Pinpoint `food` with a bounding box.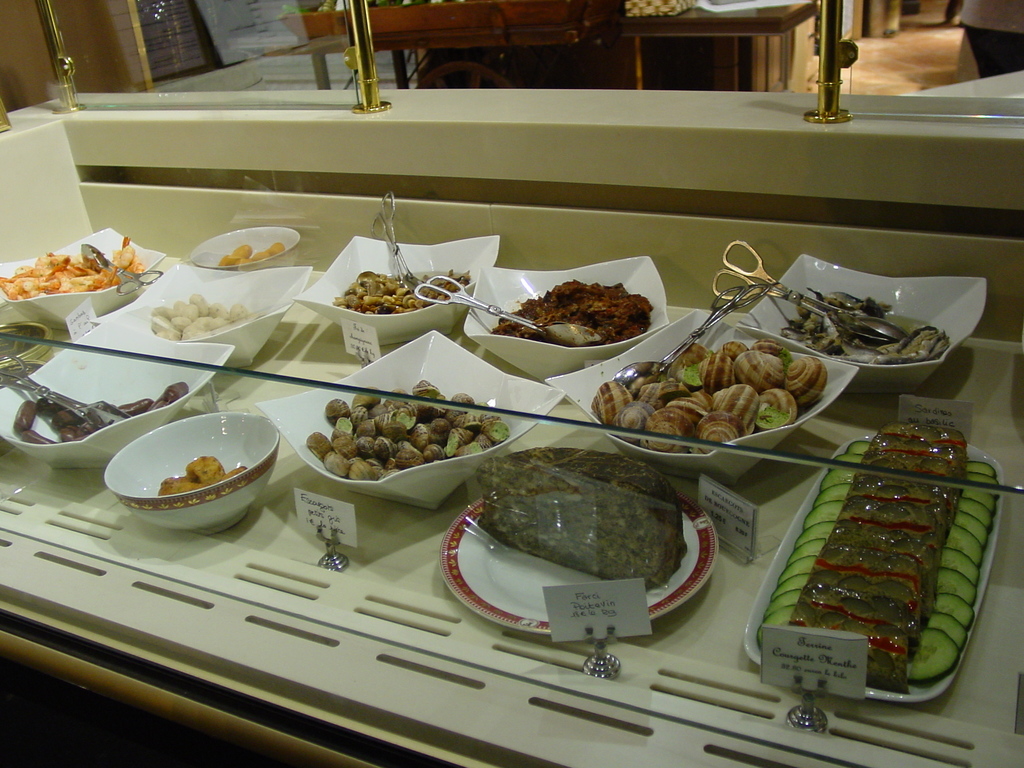
rect(481, 451, 691, 590).
